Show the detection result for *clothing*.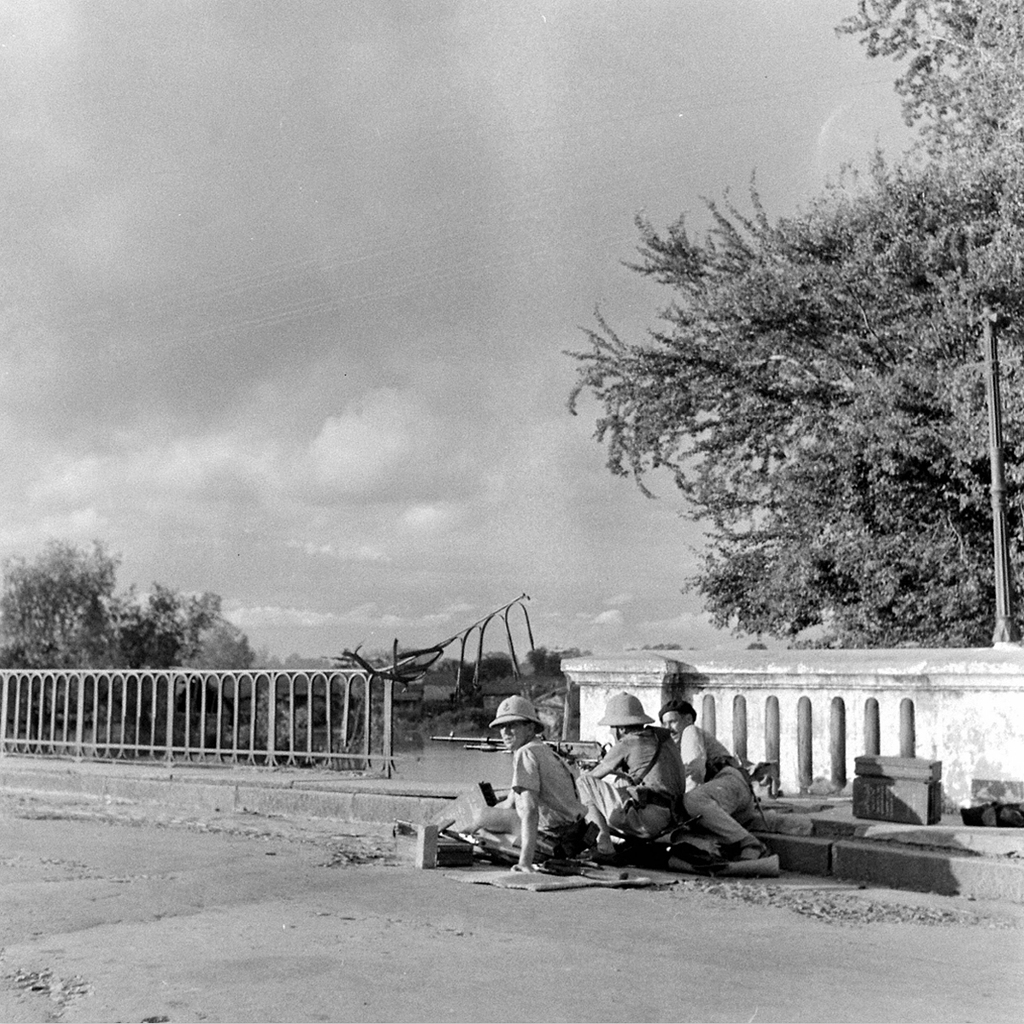
left=584, top=724, right=677, bottom=850.
